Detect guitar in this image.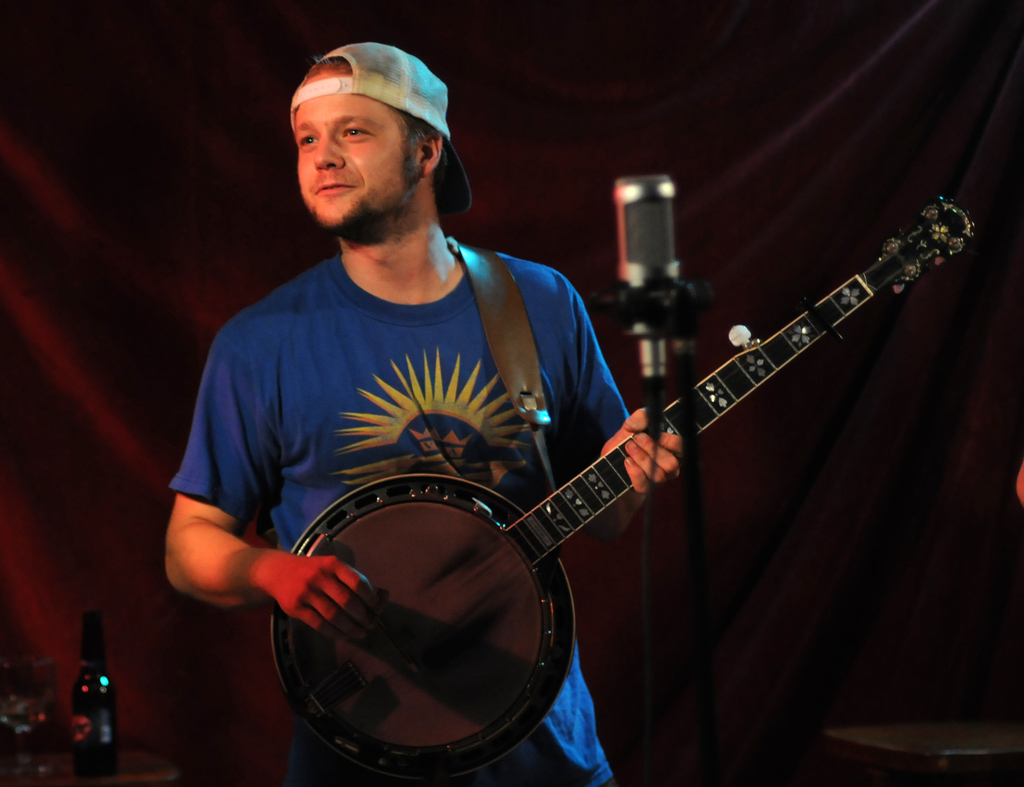
Detection: 261,188,981,786.
